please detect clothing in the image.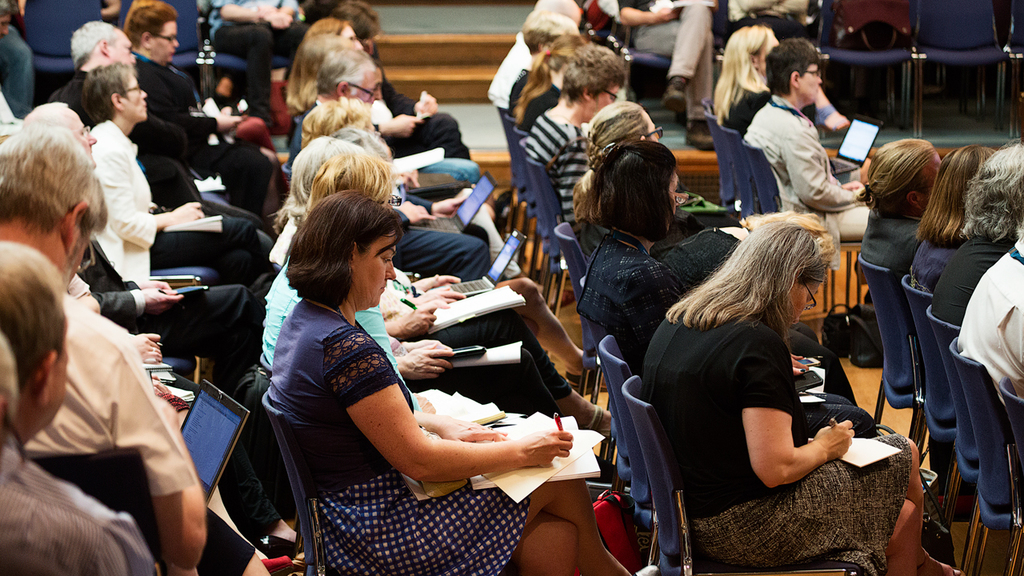
box(887, 222, 954, 290).
